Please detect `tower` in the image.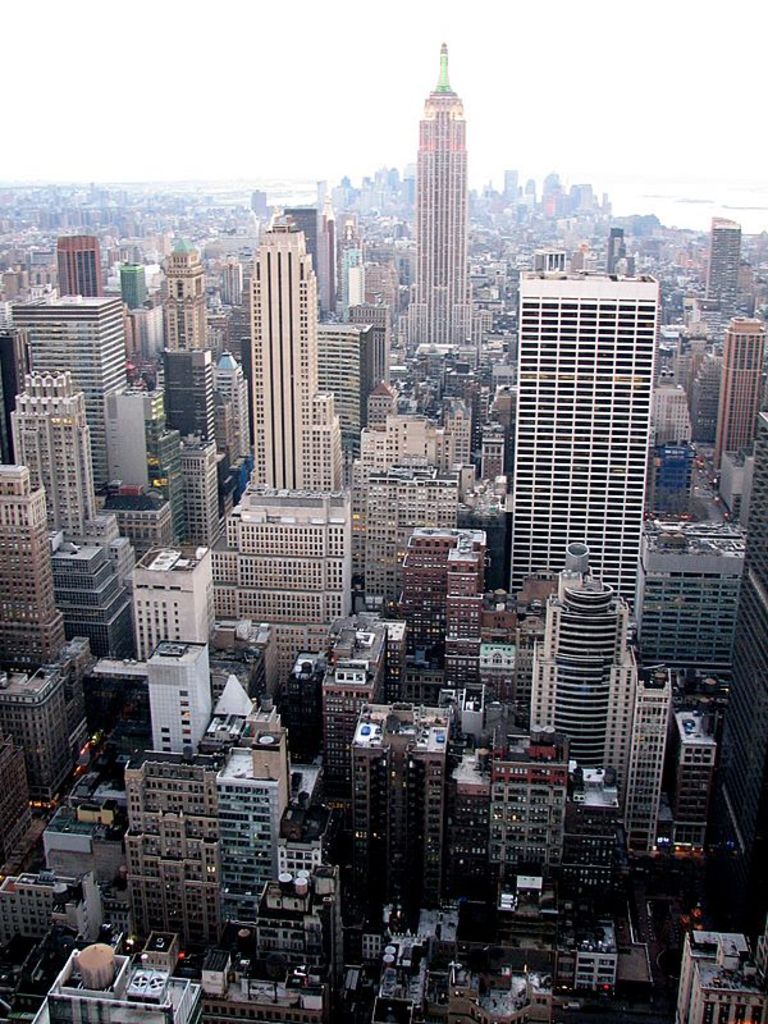
[x1=631, y1=512, x2=741, y2=691].
